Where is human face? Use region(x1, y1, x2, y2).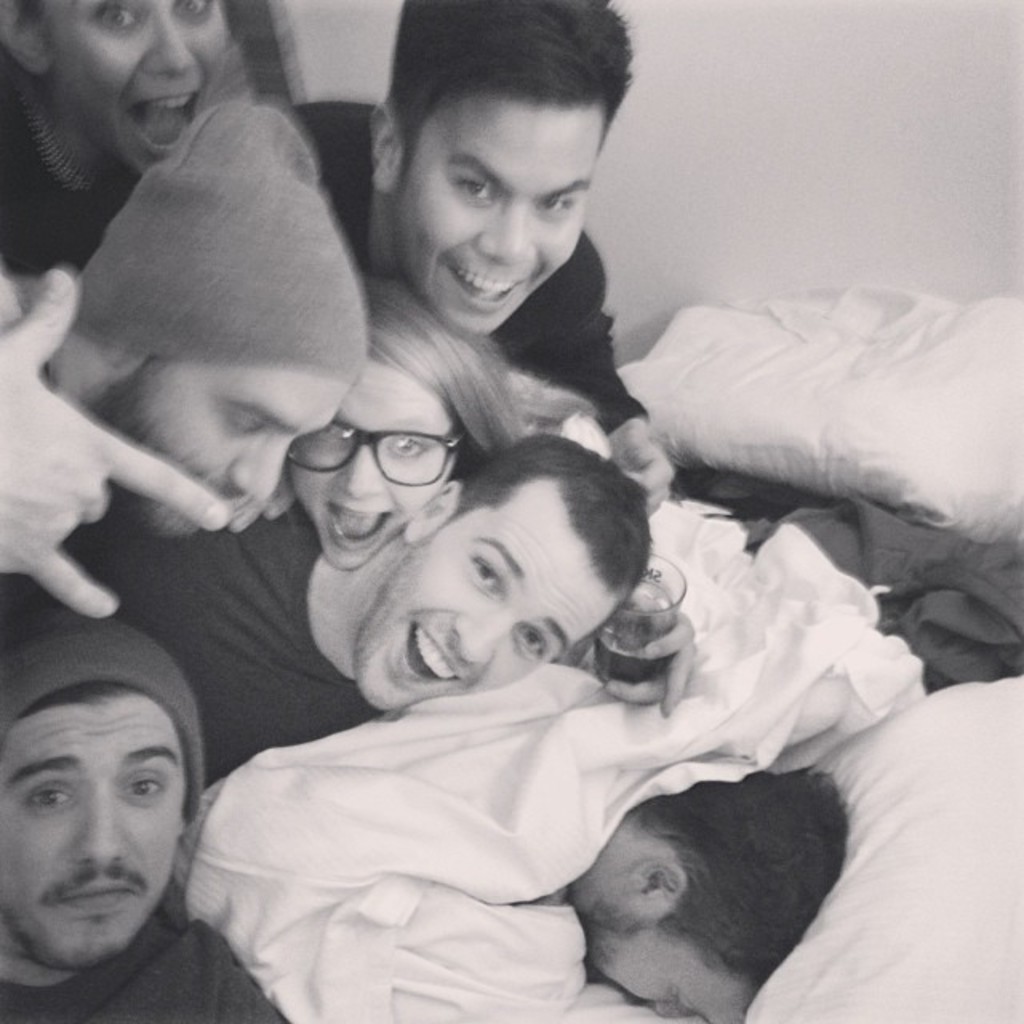
region(0, 690, 184, 973).
